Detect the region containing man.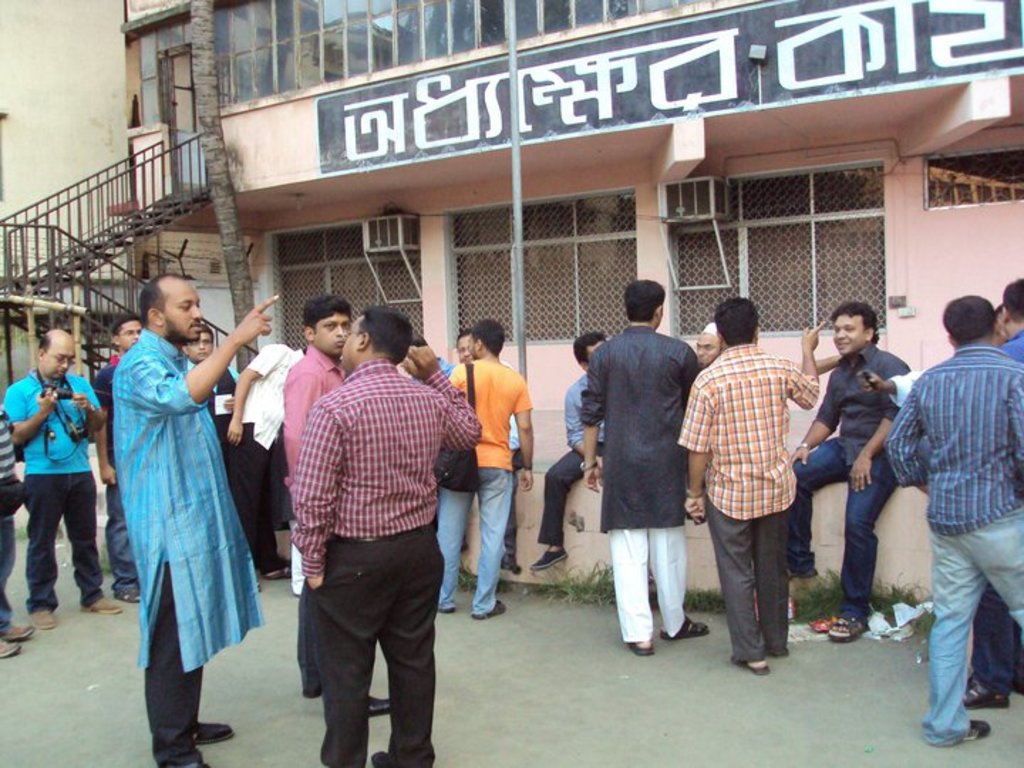
112:273:279:767.
